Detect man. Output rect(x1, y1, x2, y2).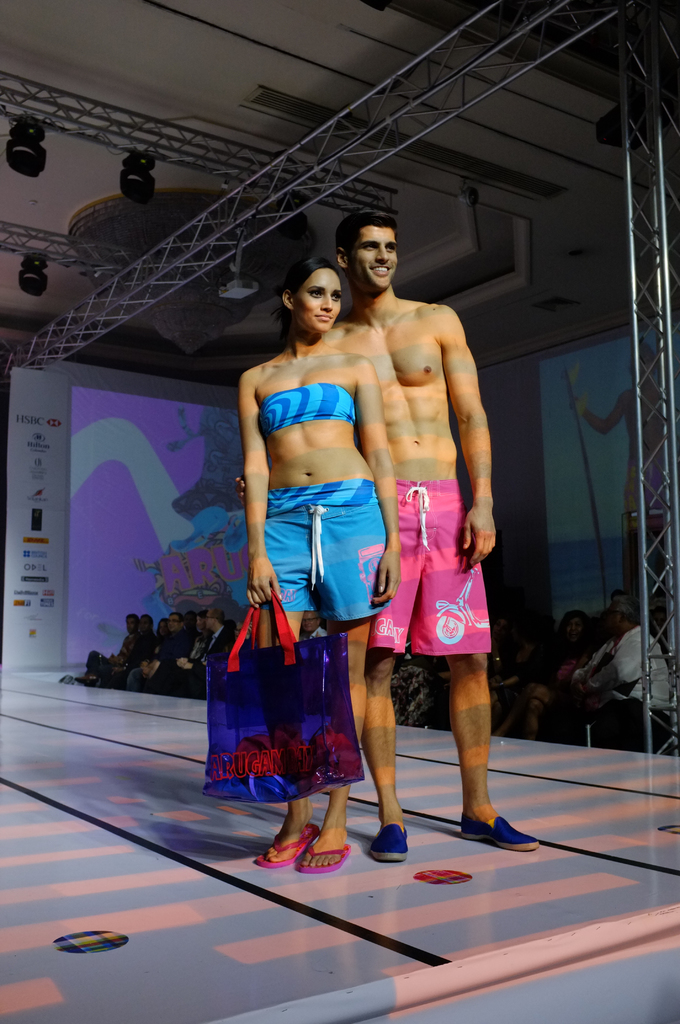
rect(109, 614, 156, 680).
